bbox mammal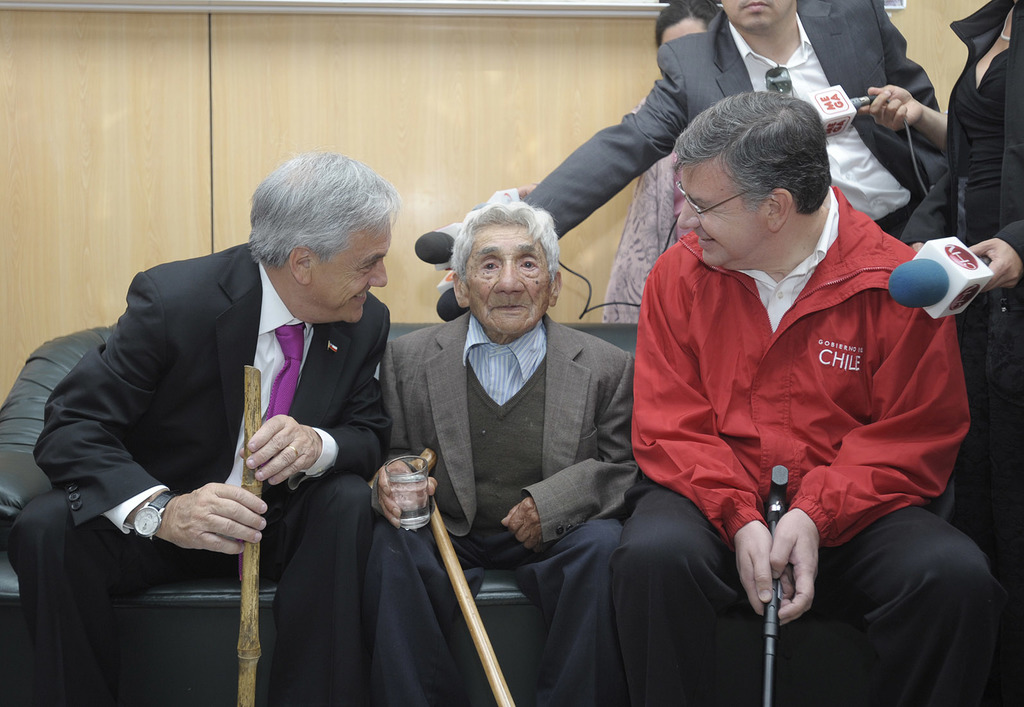
598,0,730,325
